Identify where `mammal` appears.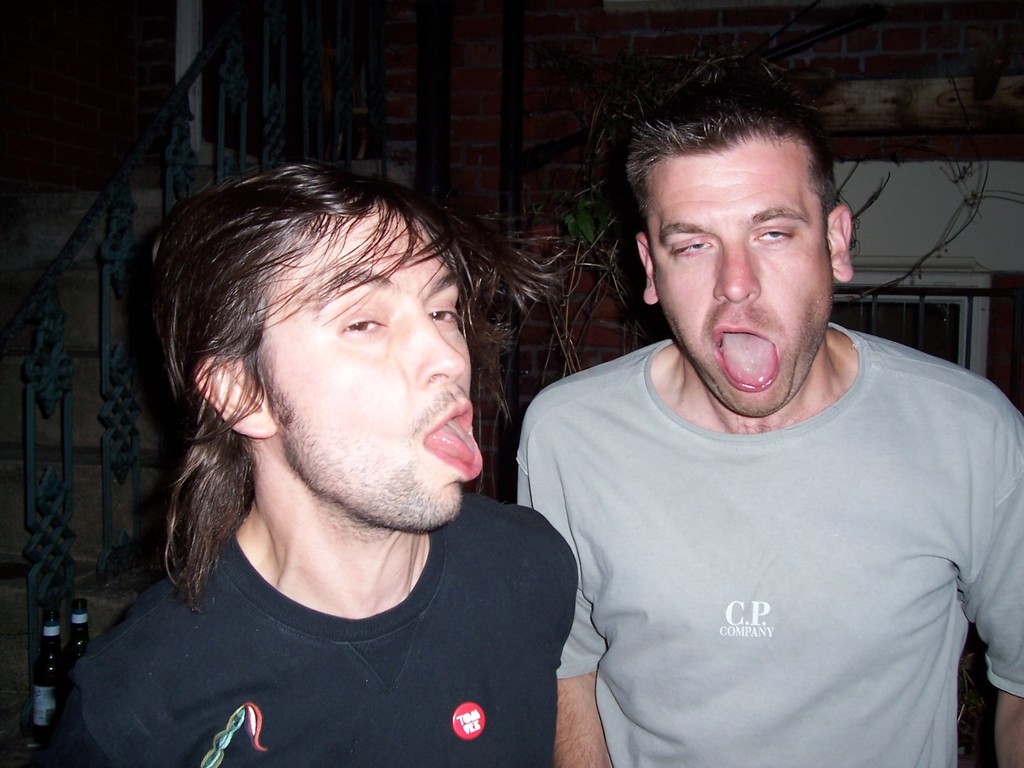
Appears at 430 91 1023 767.
